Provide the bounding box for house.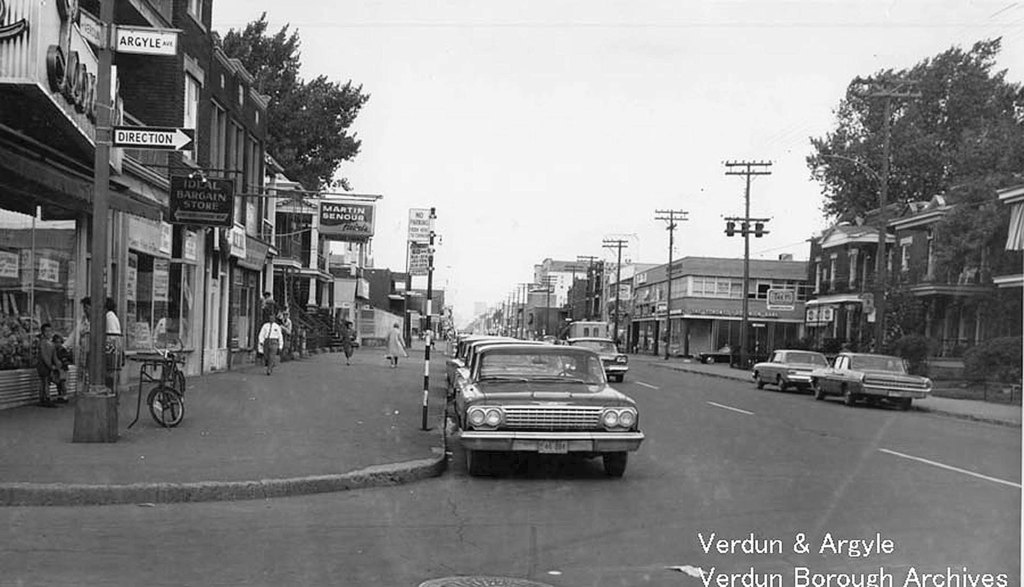
bbox(881, 183, 1023, 355).
